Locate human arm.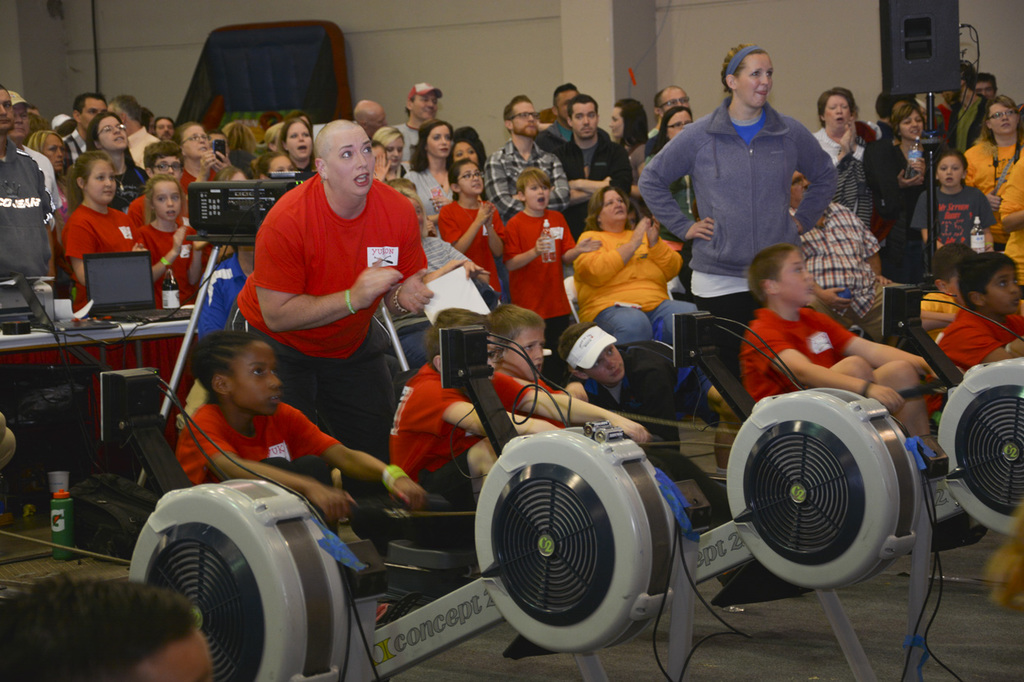
Bounding box: (896, 169, 922, 187).
